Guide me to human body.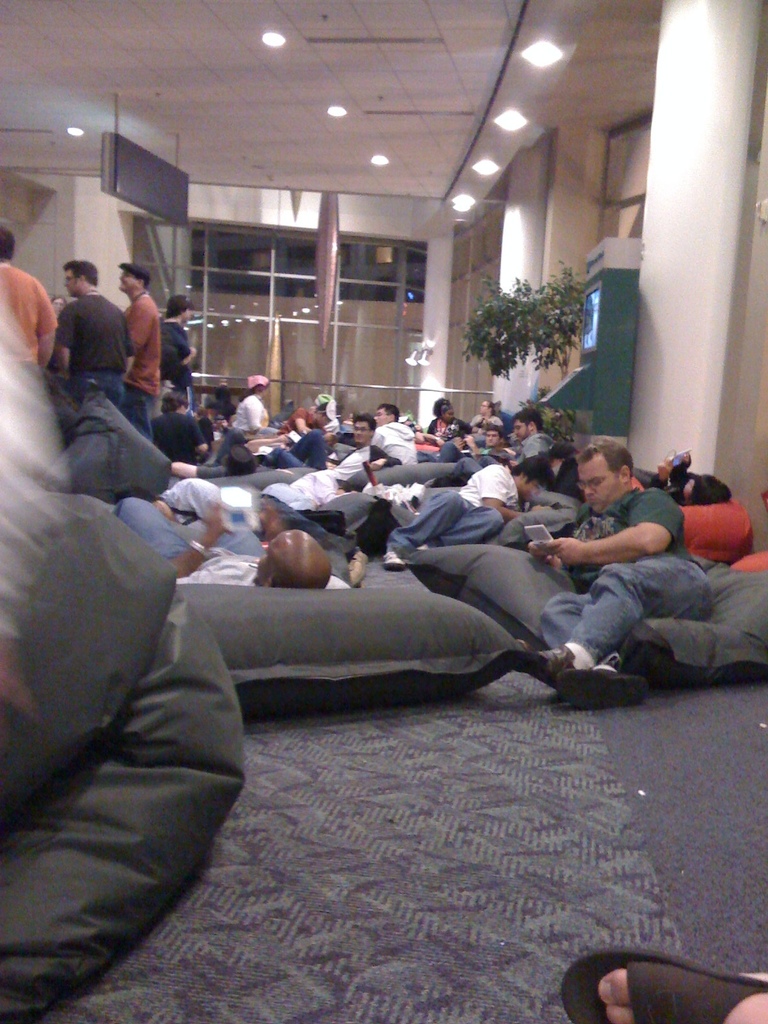
Guidance: <bbox>120, 496, 351, 587</bbox>.
